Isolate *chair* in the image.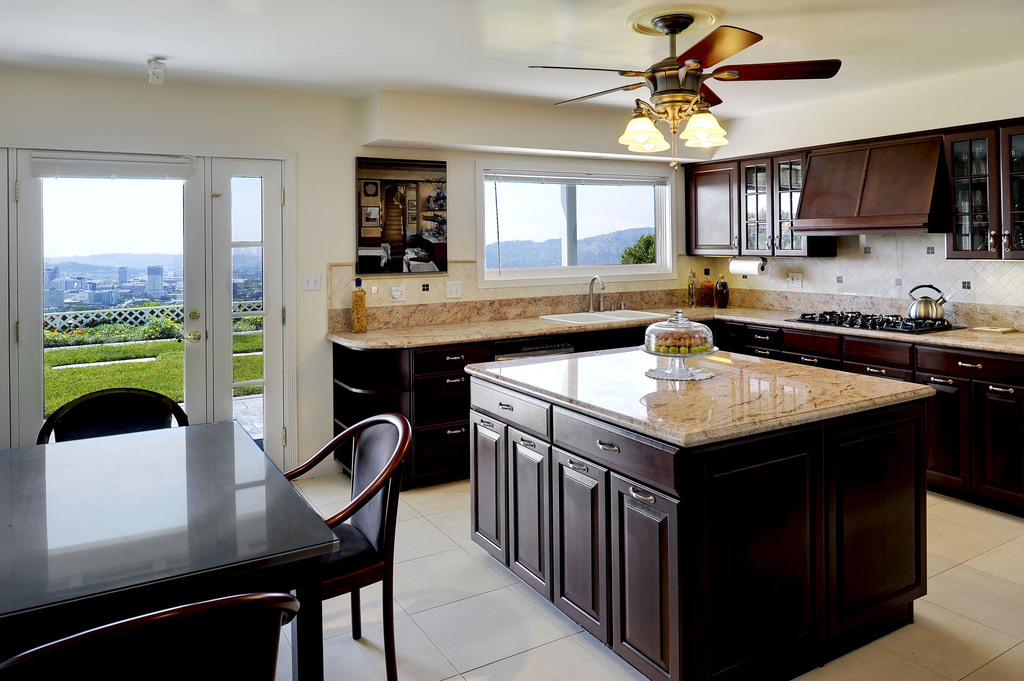
Isolated region: box=[0, 588, 305, 680].
